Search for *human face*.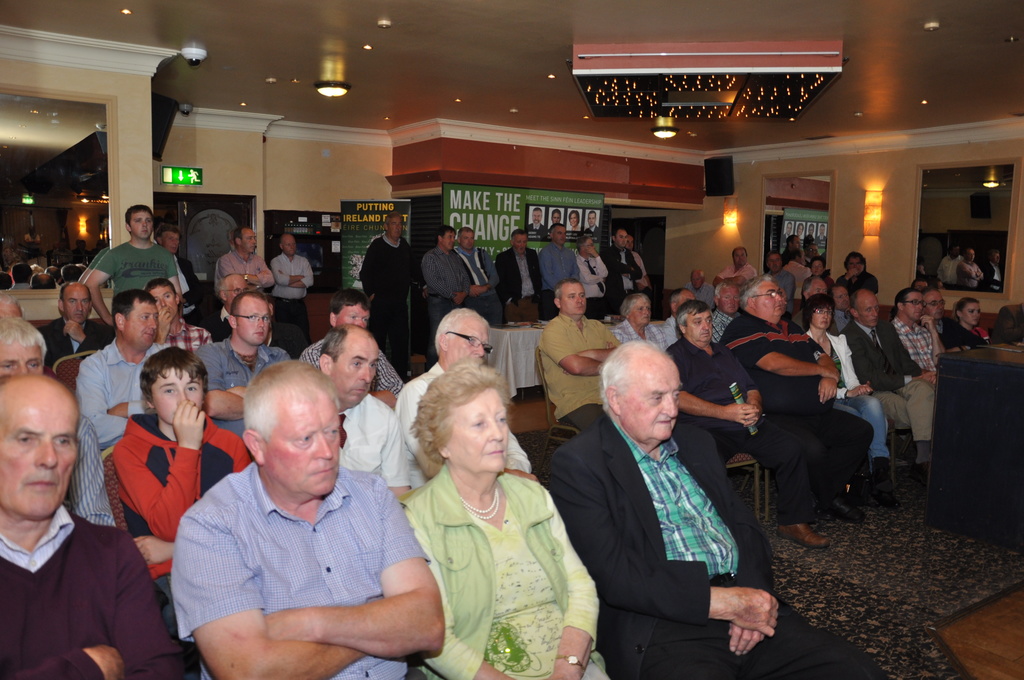
Found at [left=463, top=226, right=476, bottom=252].
